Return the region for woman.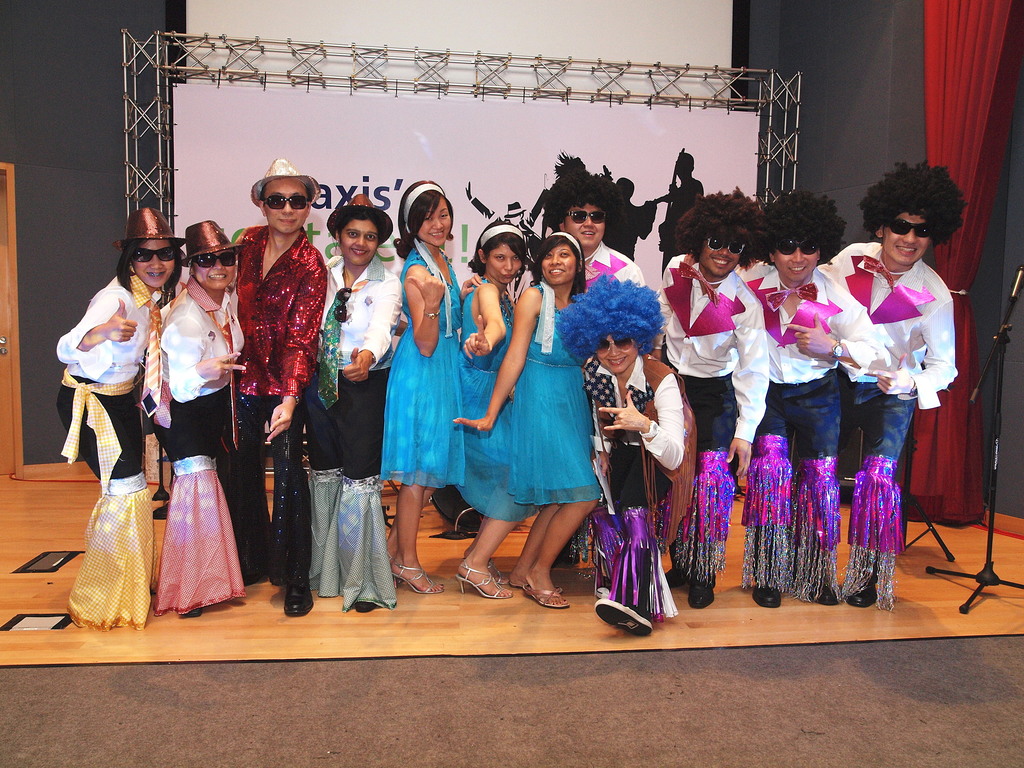
l=148, t=217, r=247, b=620.
